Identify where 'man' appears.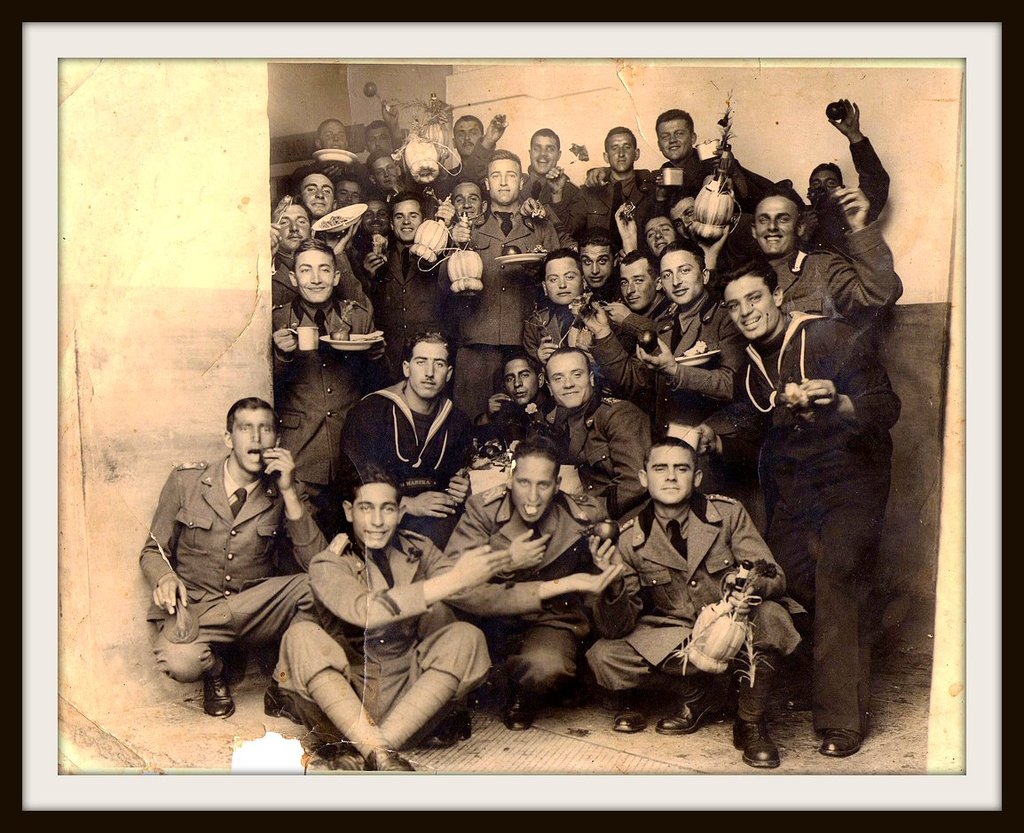
Appears at select_region(330, 318, 471, 531).
